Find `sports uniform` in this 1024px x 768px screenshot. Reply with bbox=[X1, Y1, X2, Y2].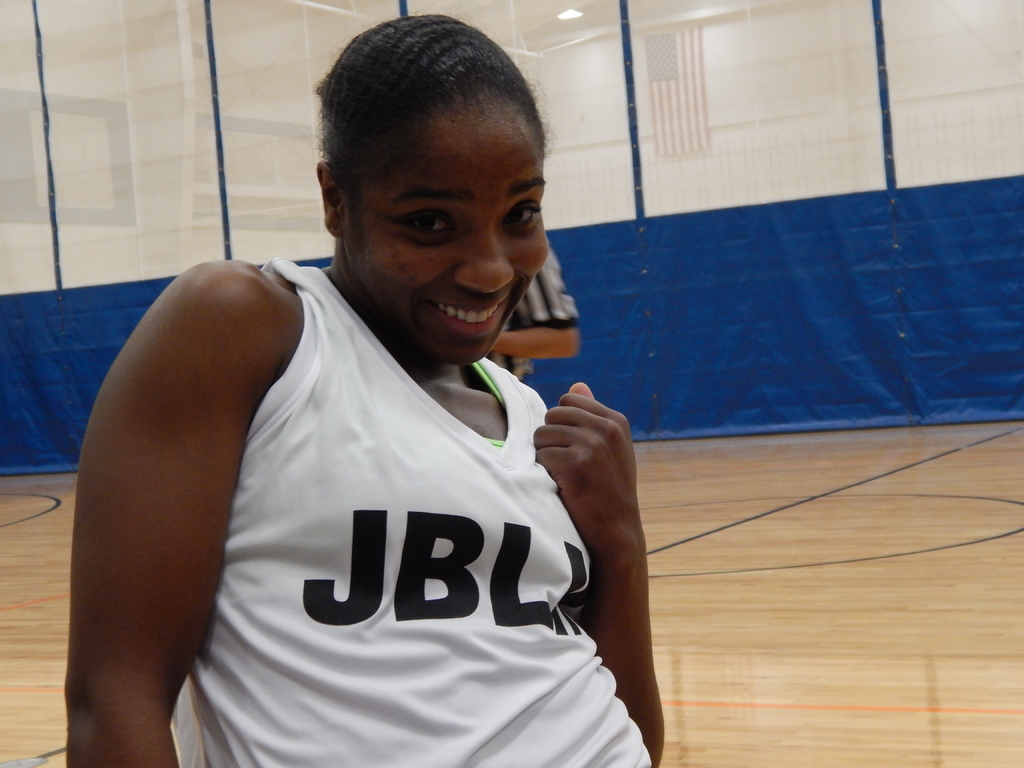
bbox=[490, 237, 579, 382].
